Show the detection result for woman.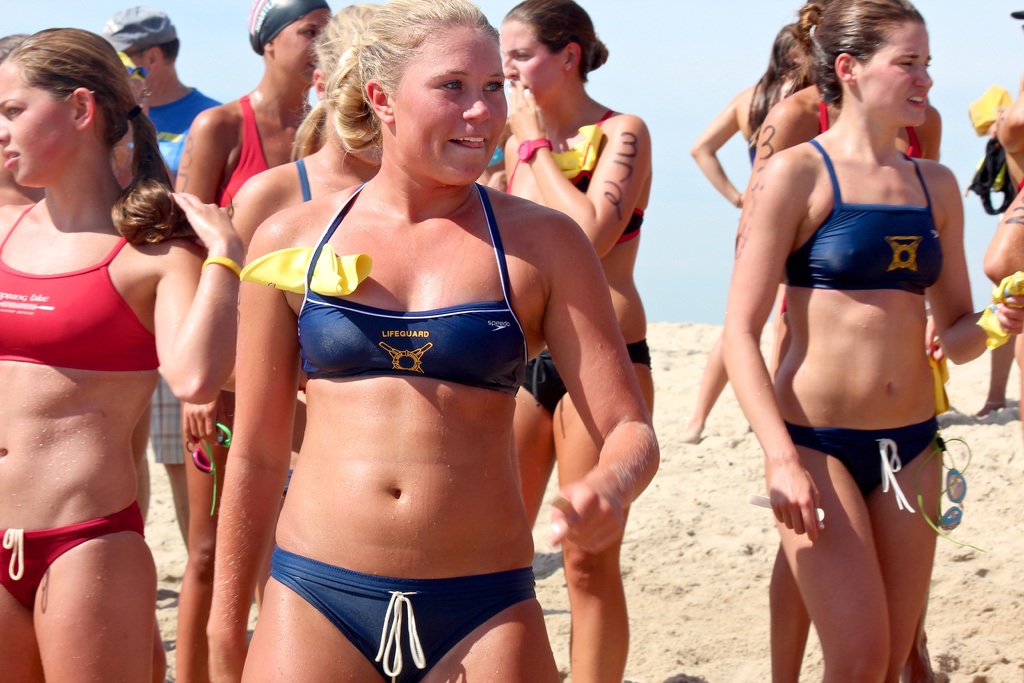
[left=484, top=0, right=661, bottom=682].
